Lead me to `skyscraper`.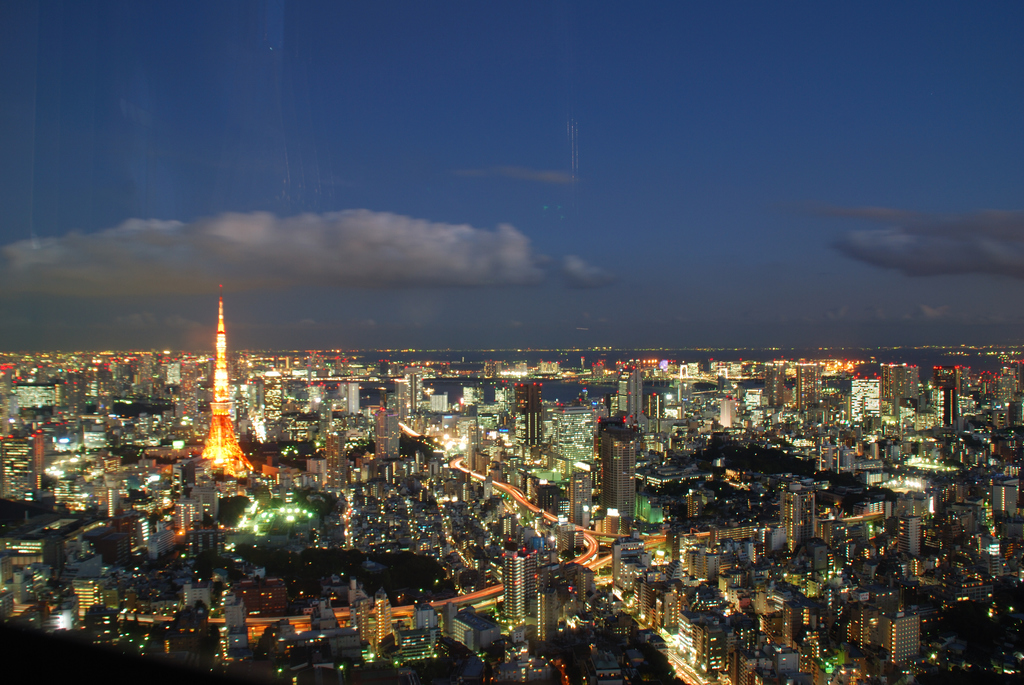
Lead to box(607, 536, 644, 592).
